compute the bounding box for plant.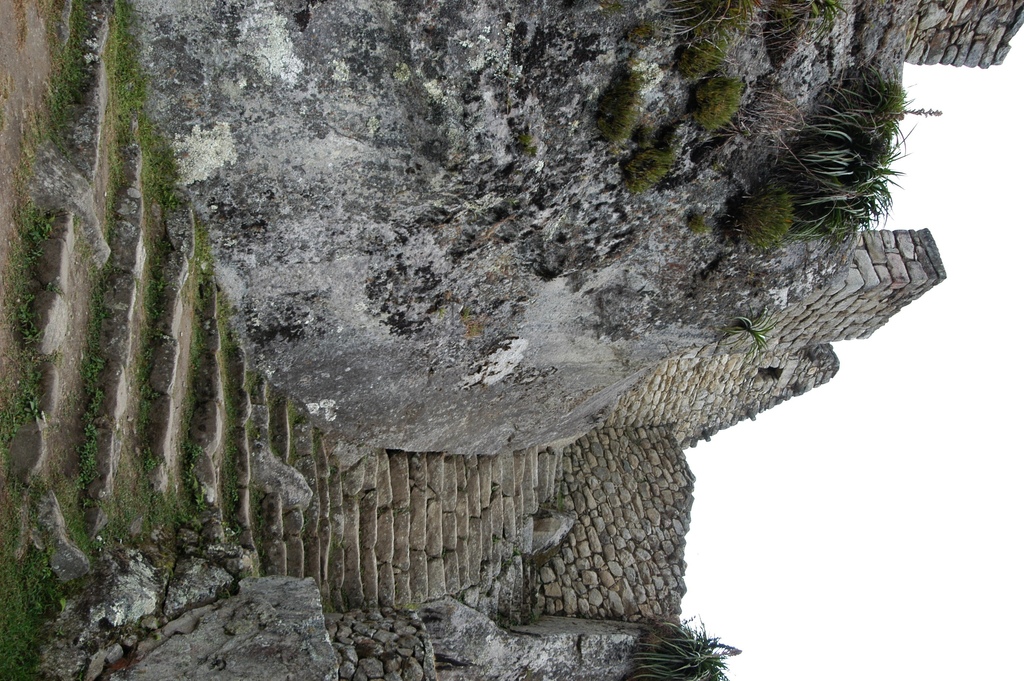
[708, 306, 778, 368].
